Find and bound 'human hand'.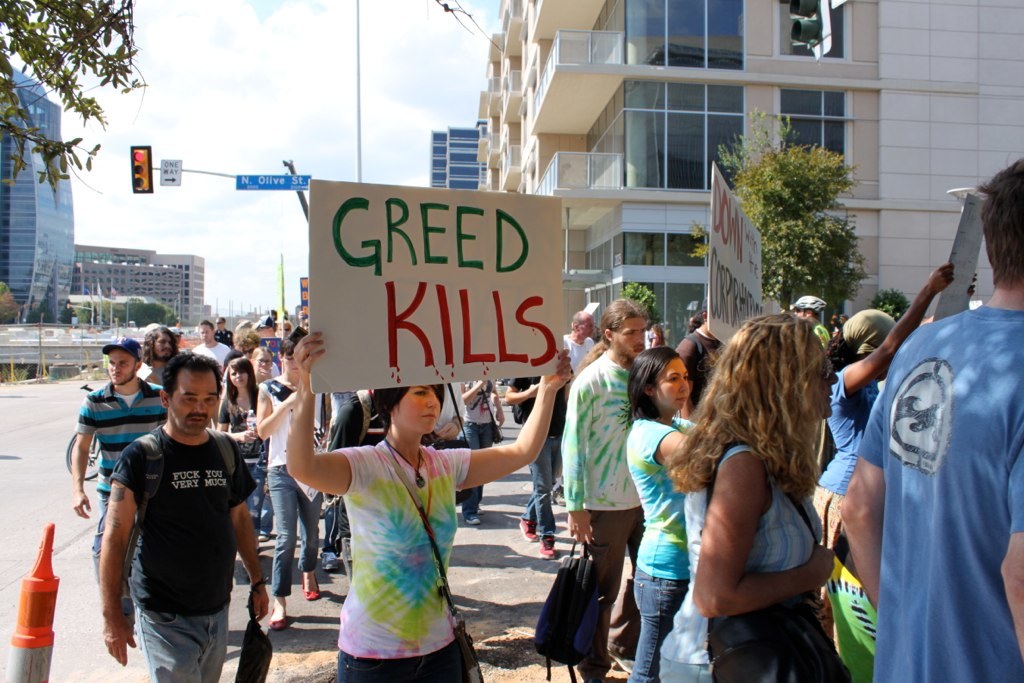
Bound: l=286, t=389, r=298, b=409.
